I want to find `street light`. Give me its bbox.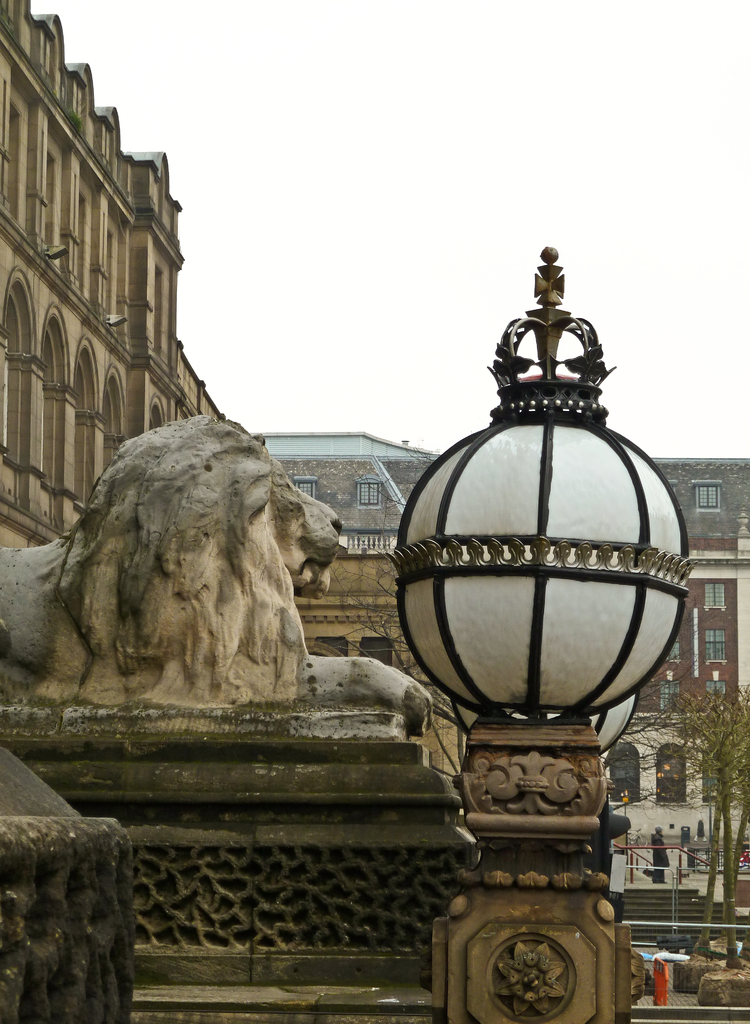
<box>352,254,685,1023</box>.
